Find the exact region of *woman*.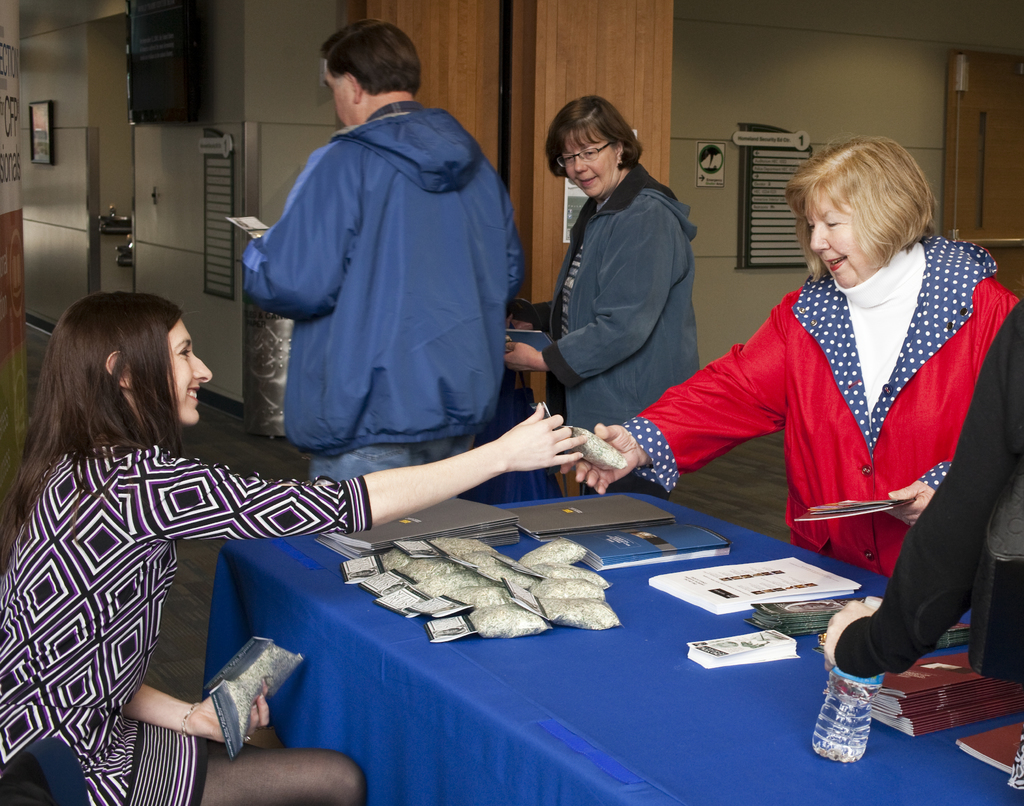
Exact region: rect(505, 85, 703, 505).
